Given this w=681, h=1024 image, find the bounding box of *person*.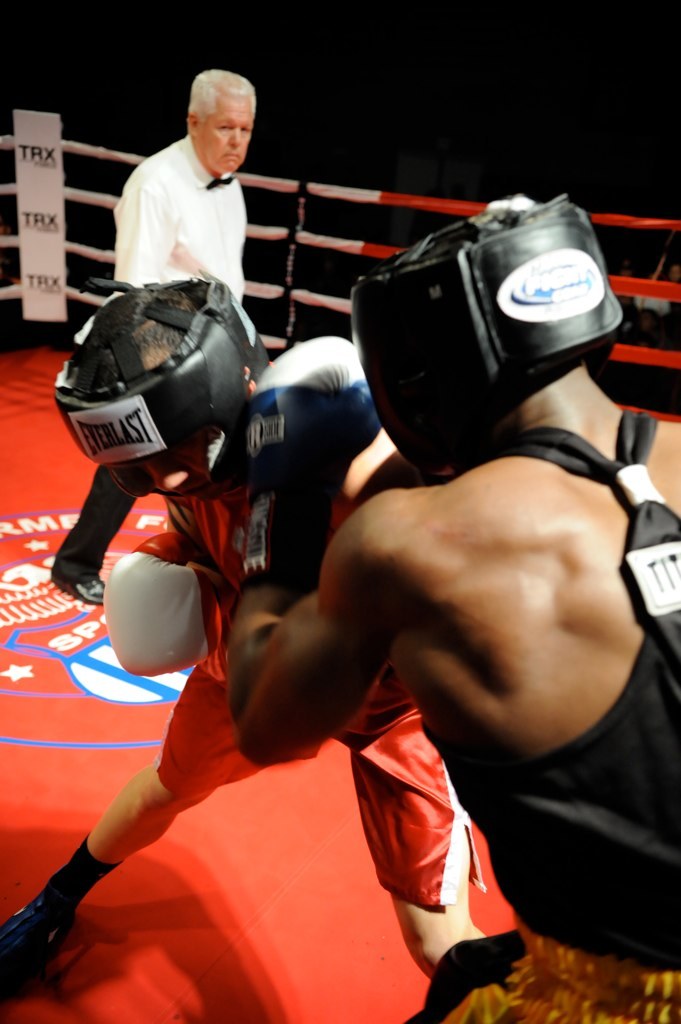
Rect(216, 189, 680, 1023).
